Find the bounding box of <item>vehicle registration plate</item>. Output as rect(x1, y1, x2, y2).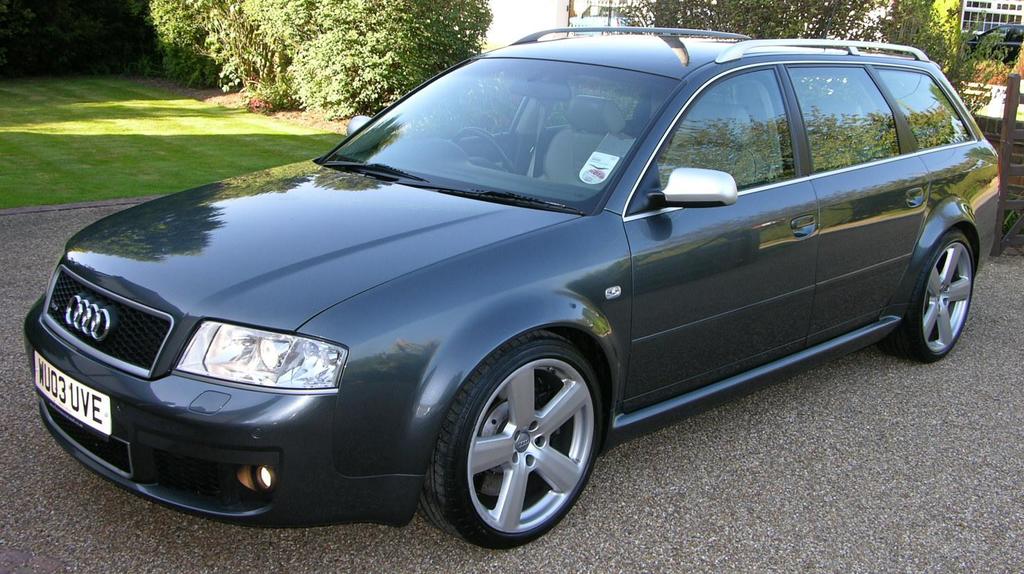
rect(35, 349, 112, 437).
